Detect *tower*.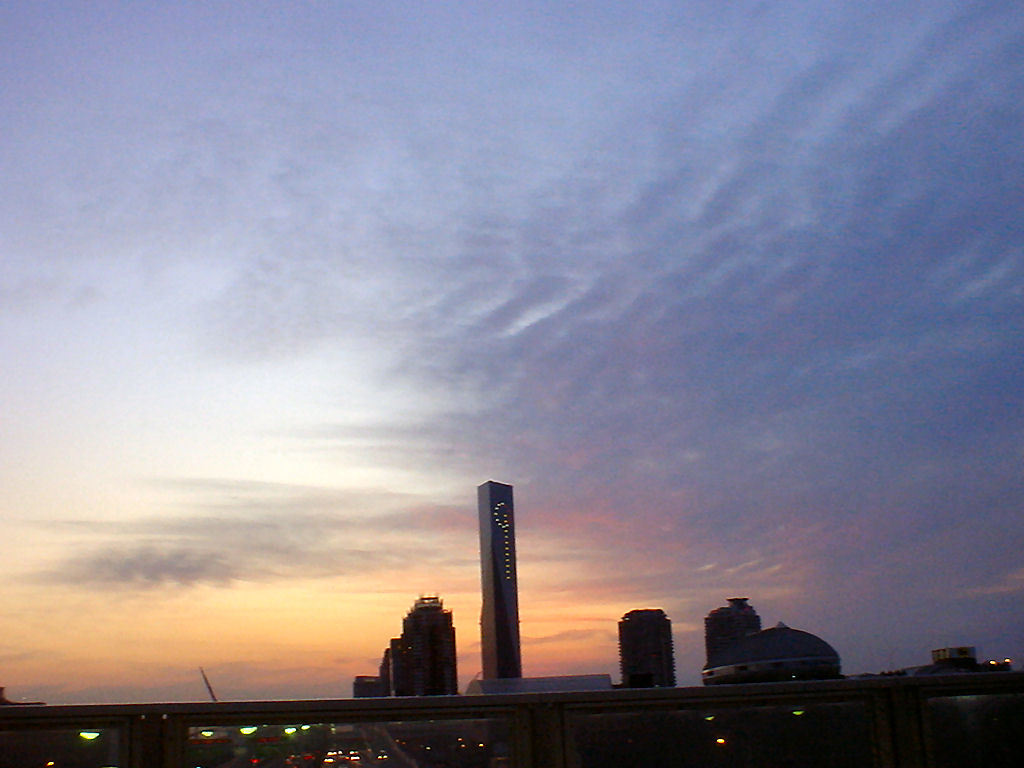
Detected at x1=378 y1=594 x2=459 y2=695.
